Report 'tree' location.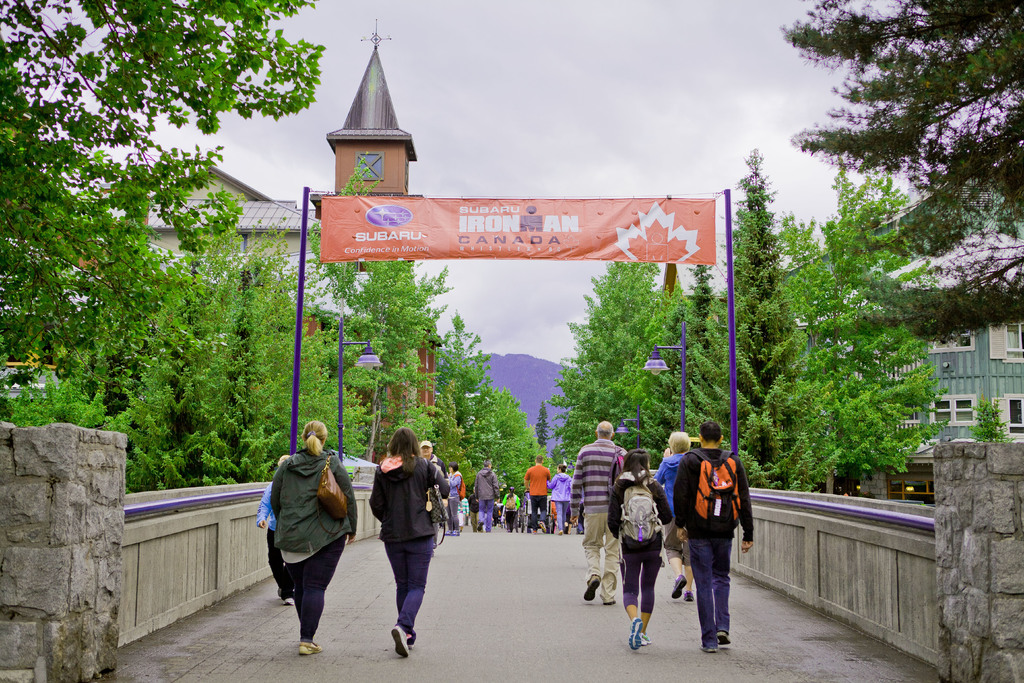
Report: (left=769, top=162, right=1005, bottom=484).
